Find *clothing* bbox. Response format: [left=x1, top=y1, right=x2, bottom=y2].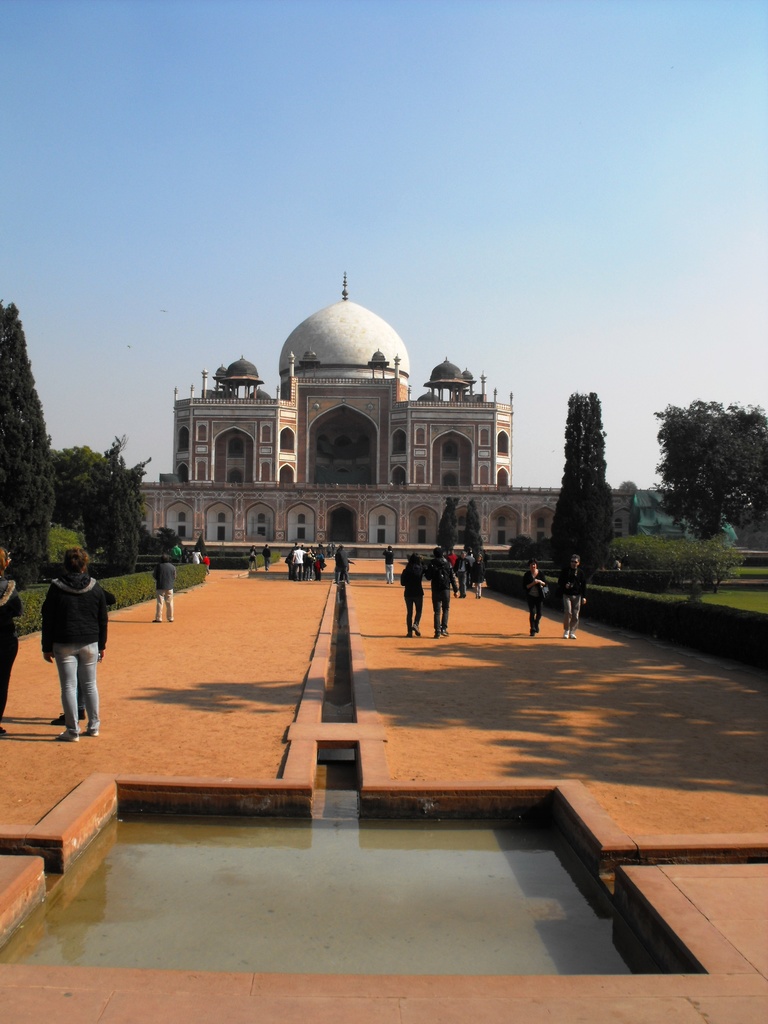
[left=150, top=557, right=180, bottom=621].
